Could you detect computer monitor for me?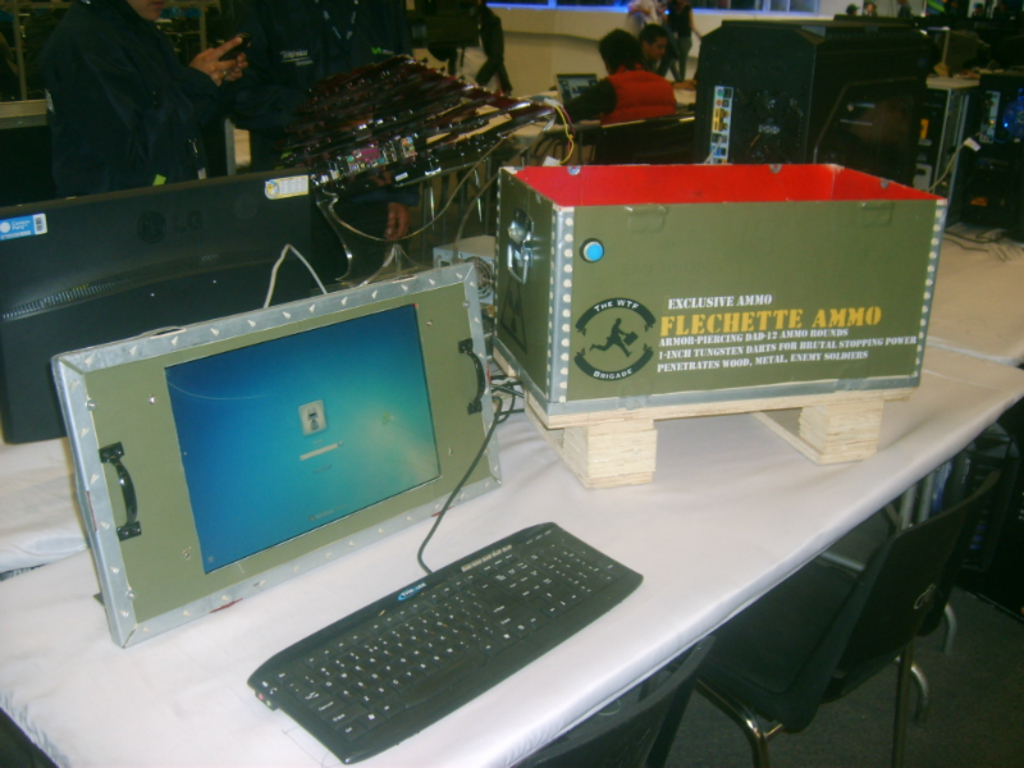
Detection result: 0:159:353:457.
